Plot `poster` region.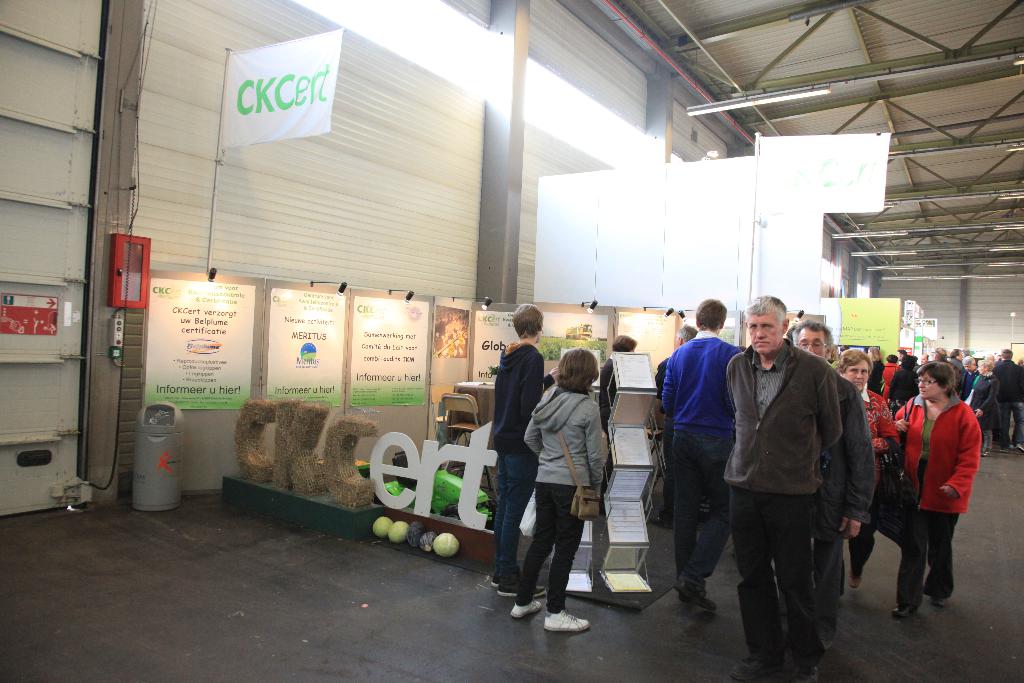
Plotted at <box>823,298,898,360</box>.
